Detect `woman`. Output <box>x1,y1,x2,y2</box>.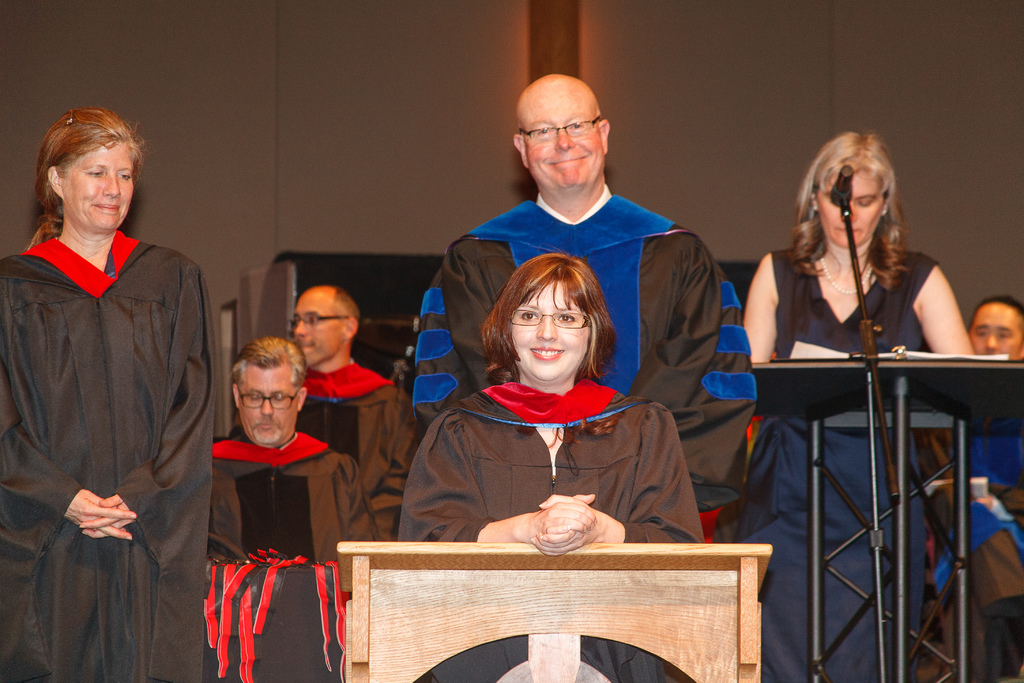
<box>742,128,975,682</box>.
